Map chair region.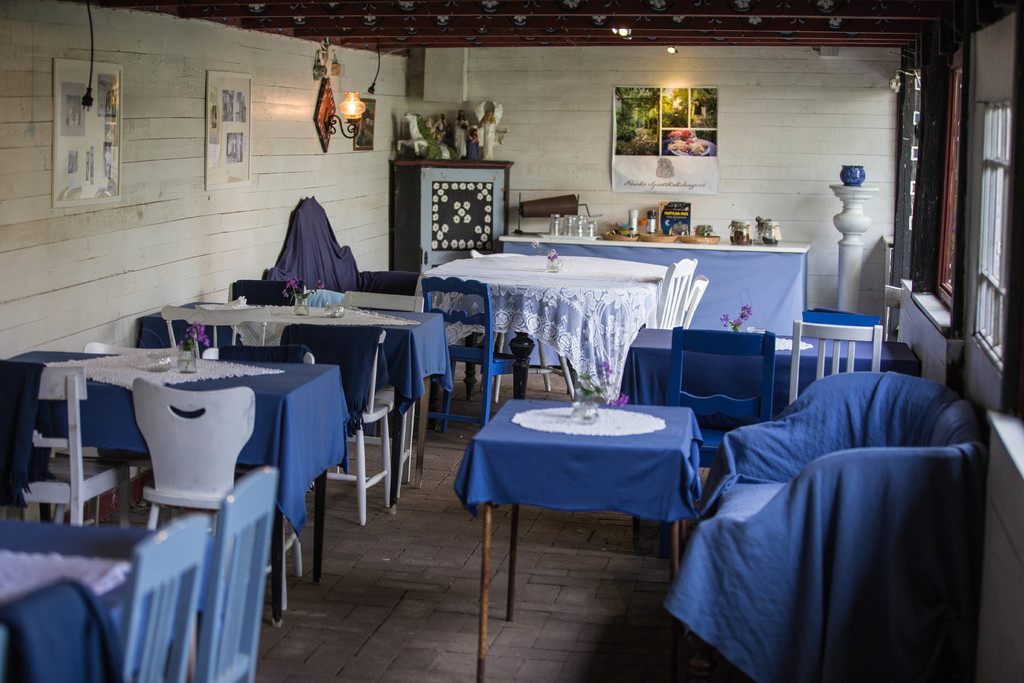
Mapped to bbox=(200, 352, 311, 550).
